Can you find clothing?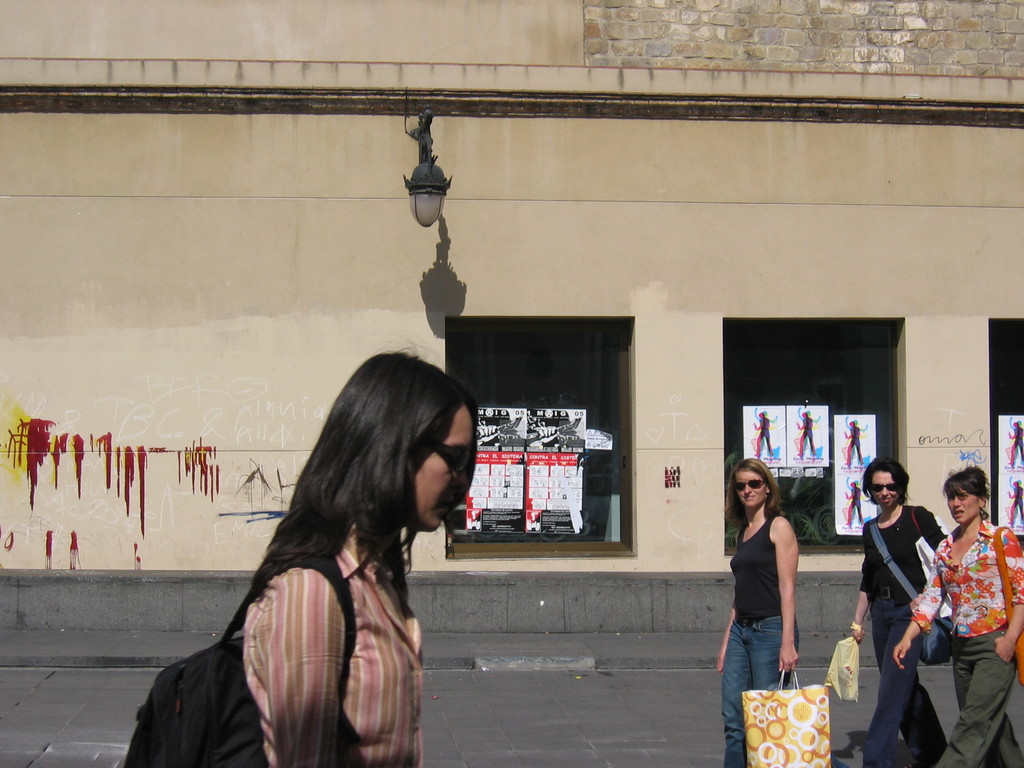
Yes, bounding box: 715/500/818/767.
